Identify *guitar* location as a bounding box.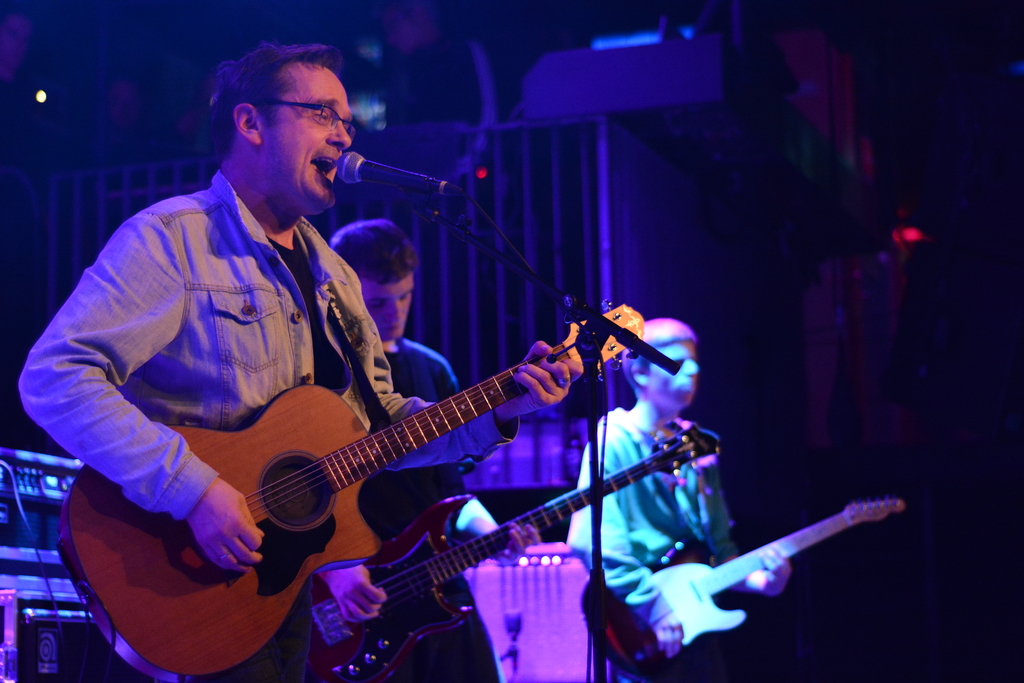
235,420,739,682.
